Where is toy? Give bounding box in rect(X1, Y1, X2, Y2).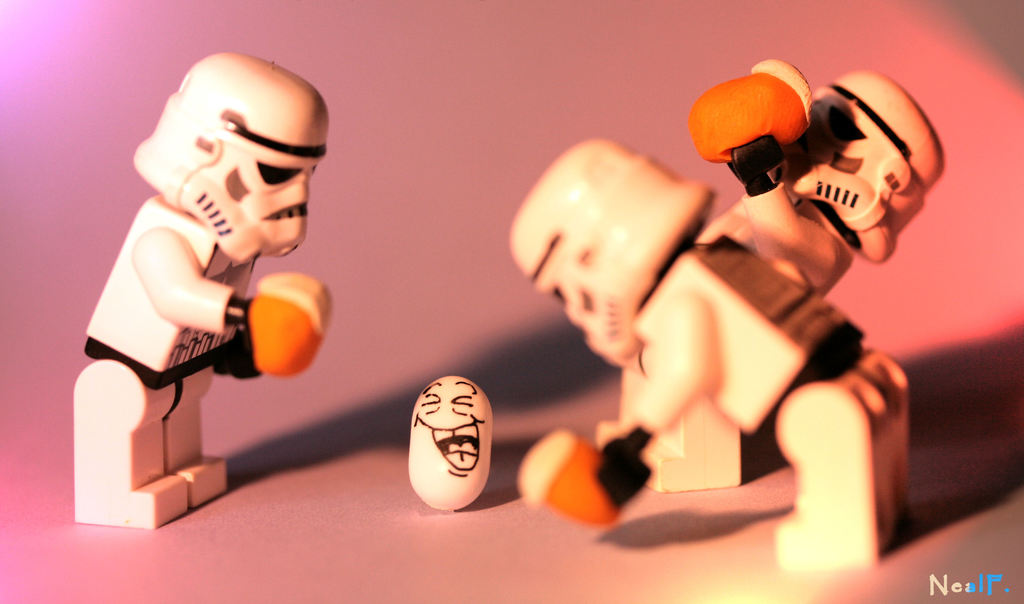
rect(509, 133, 910, 569).
